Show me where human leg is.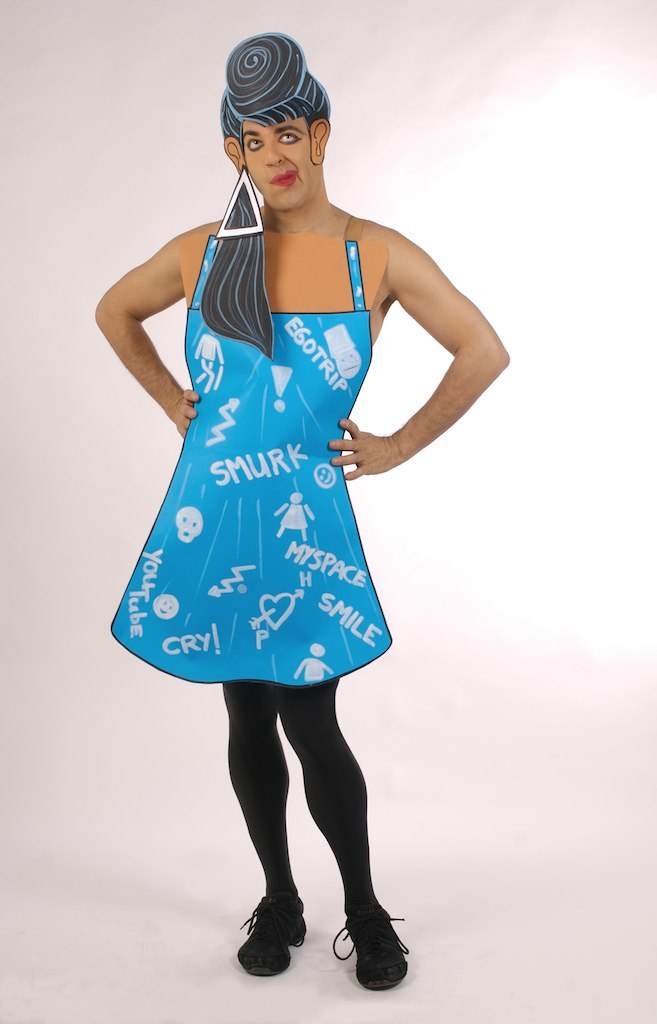
human leg is at 281,677,410,991.
